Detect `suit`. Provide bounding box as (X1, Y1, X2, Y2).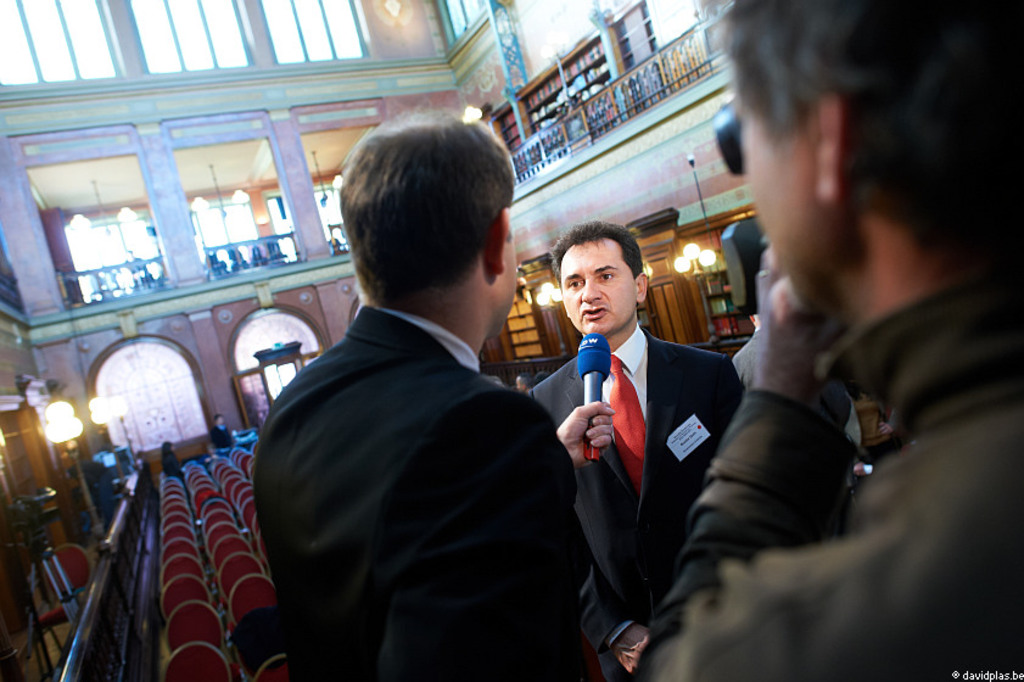
(558, 228, 734, 650).
